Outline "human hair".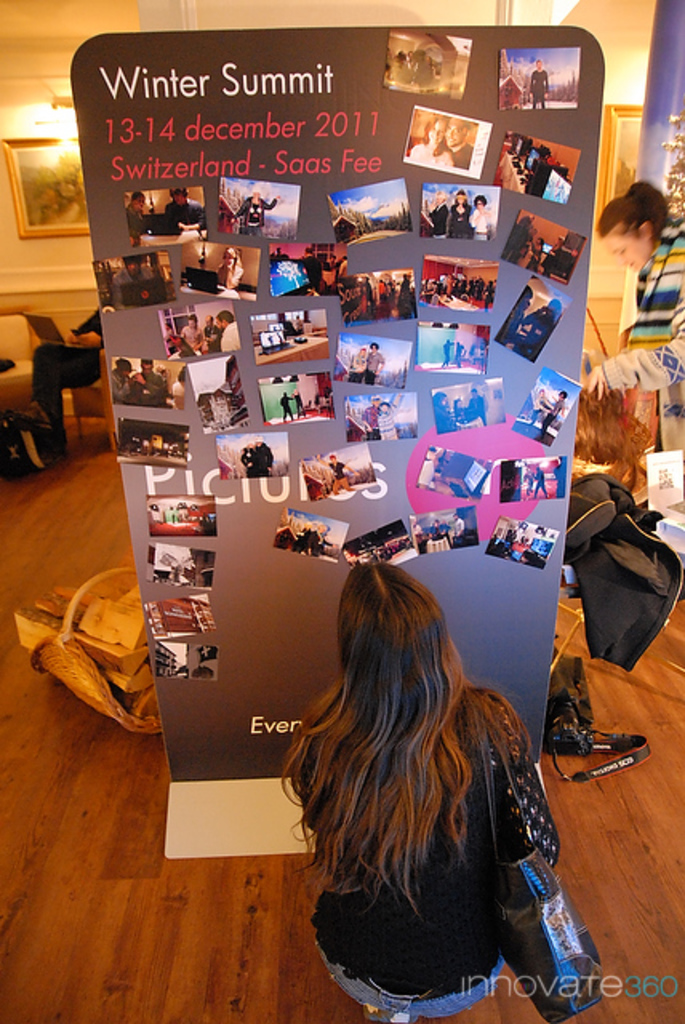
Outline: {"left": 293, "top": 570, "right": 584, "bottom": 966}.
